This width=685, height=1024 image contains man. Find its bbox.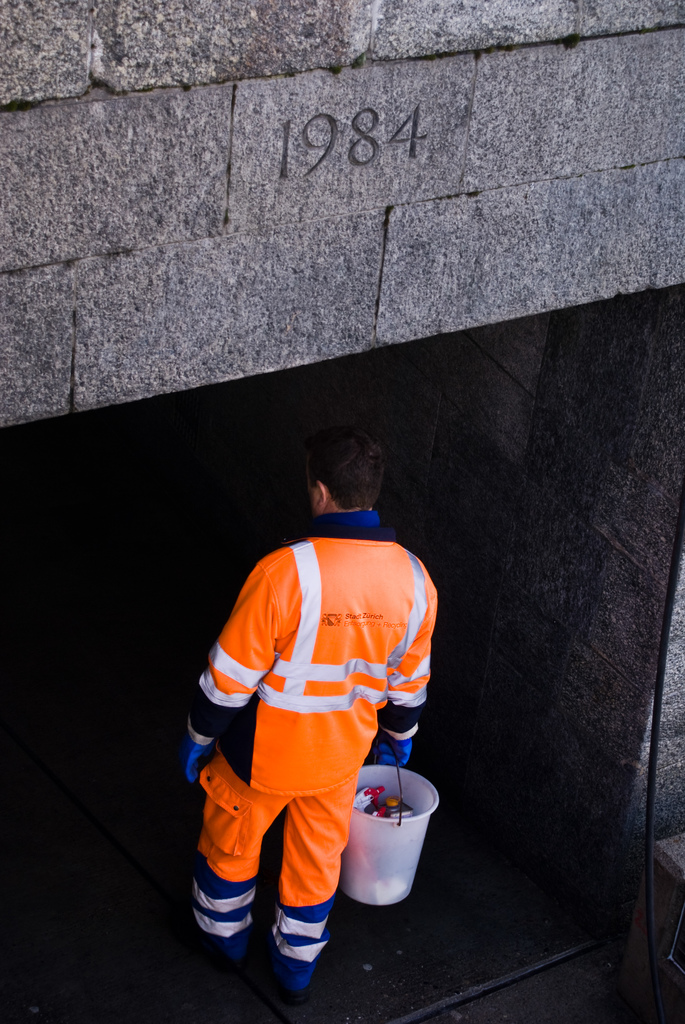
187,431,448,1003.
